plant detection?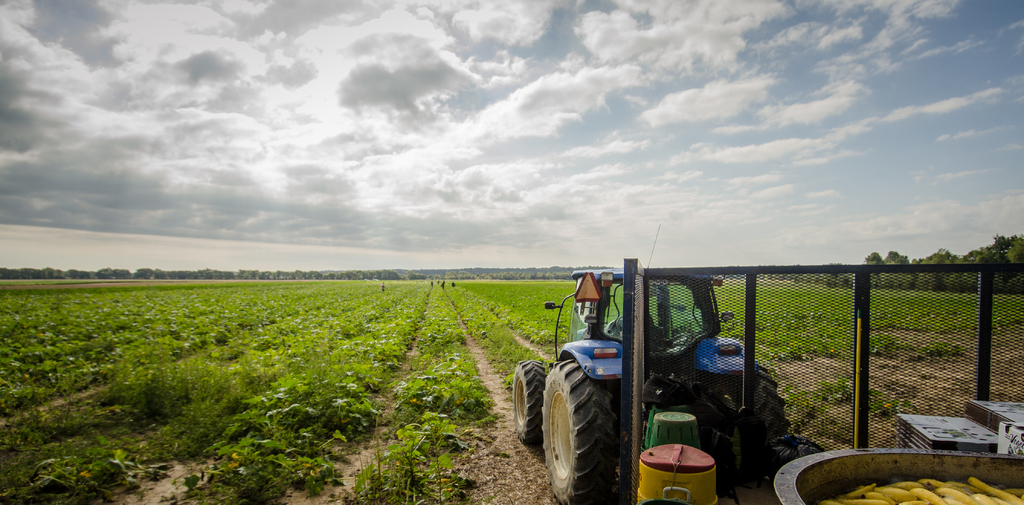
(343, 413, 480, 504)
